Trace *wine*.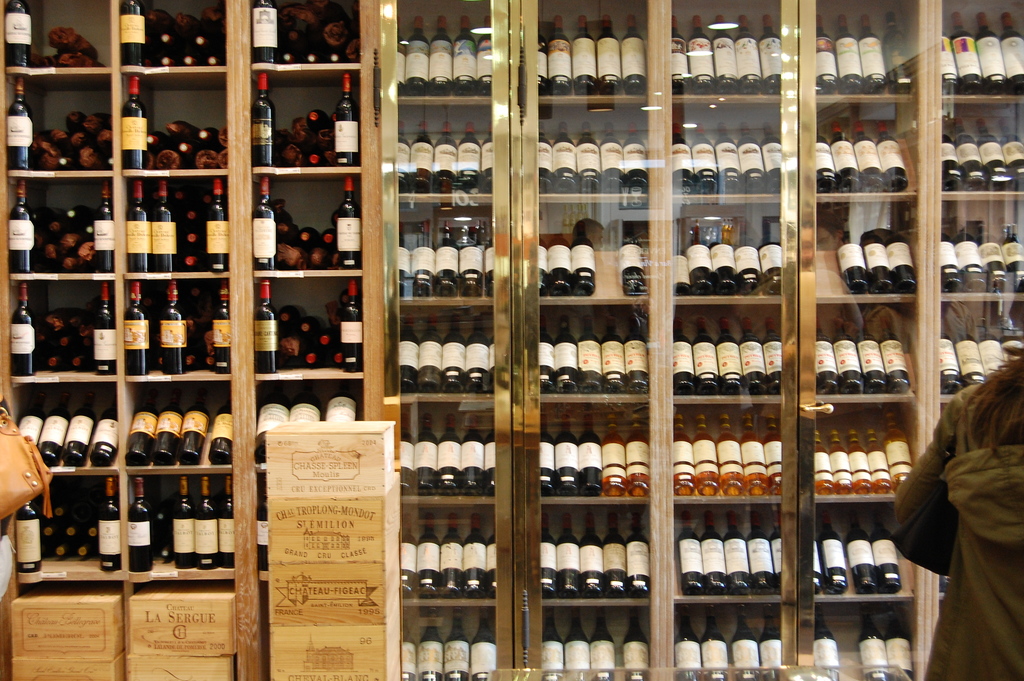
Traced to l=70, t=205, r=90, b=222.
